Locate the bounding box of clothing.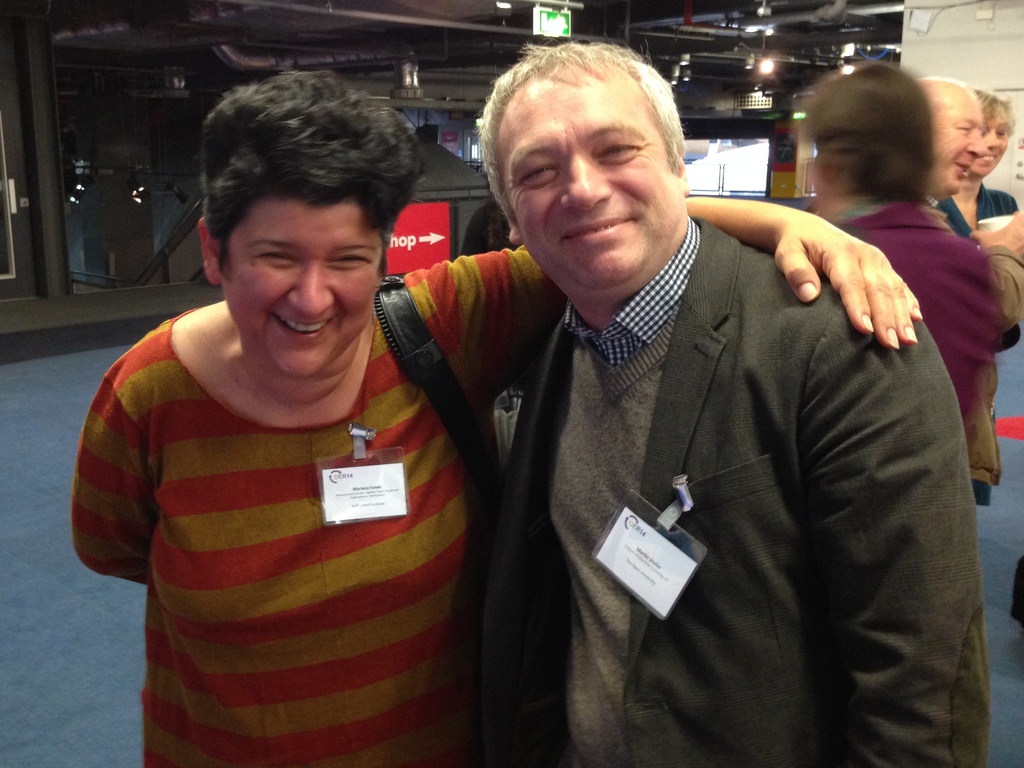
Bounding box: 812/192/1023/456.
